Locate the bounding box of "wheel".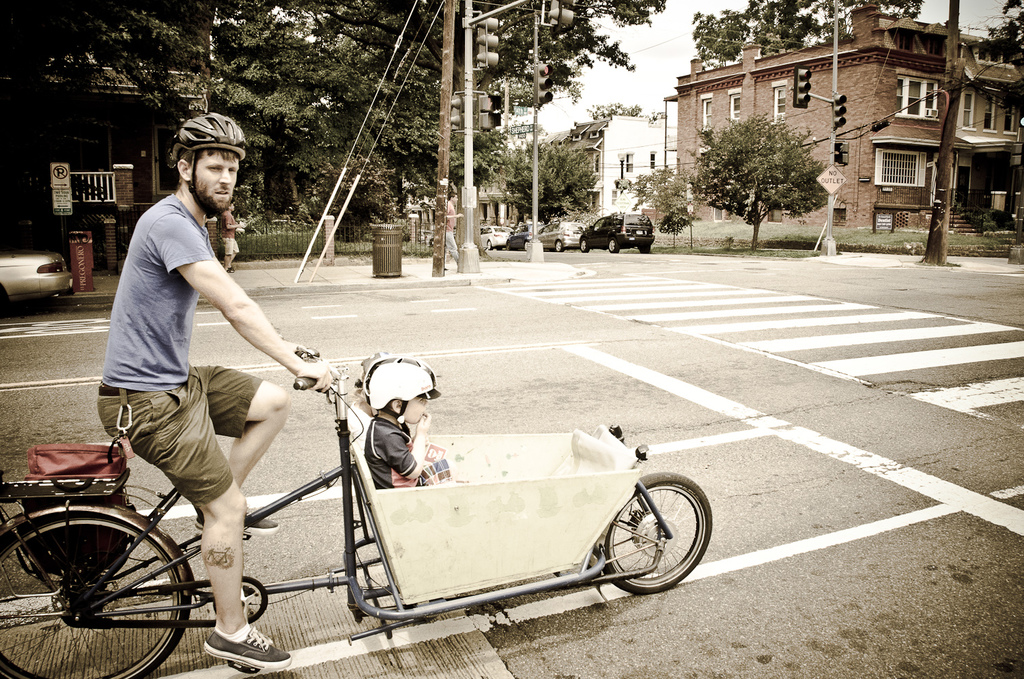
Bounding box: <region>618, 489, 709, 591</region>.
